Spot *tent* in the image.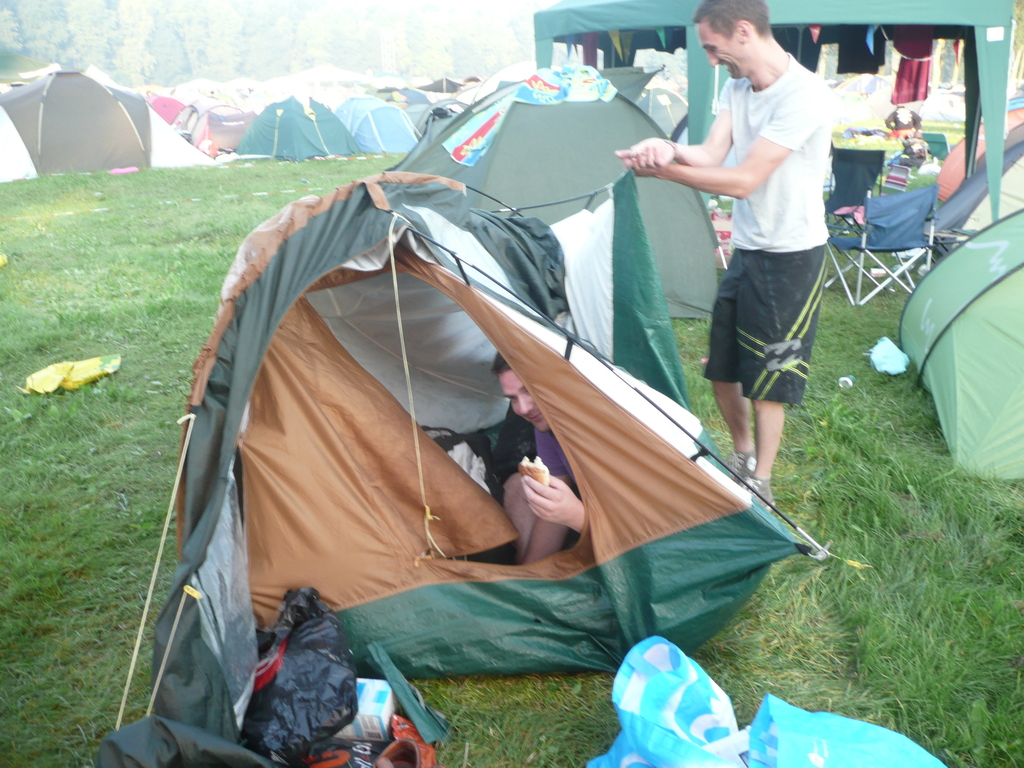
*tent* found at <box>120,159,865,767</box>.
